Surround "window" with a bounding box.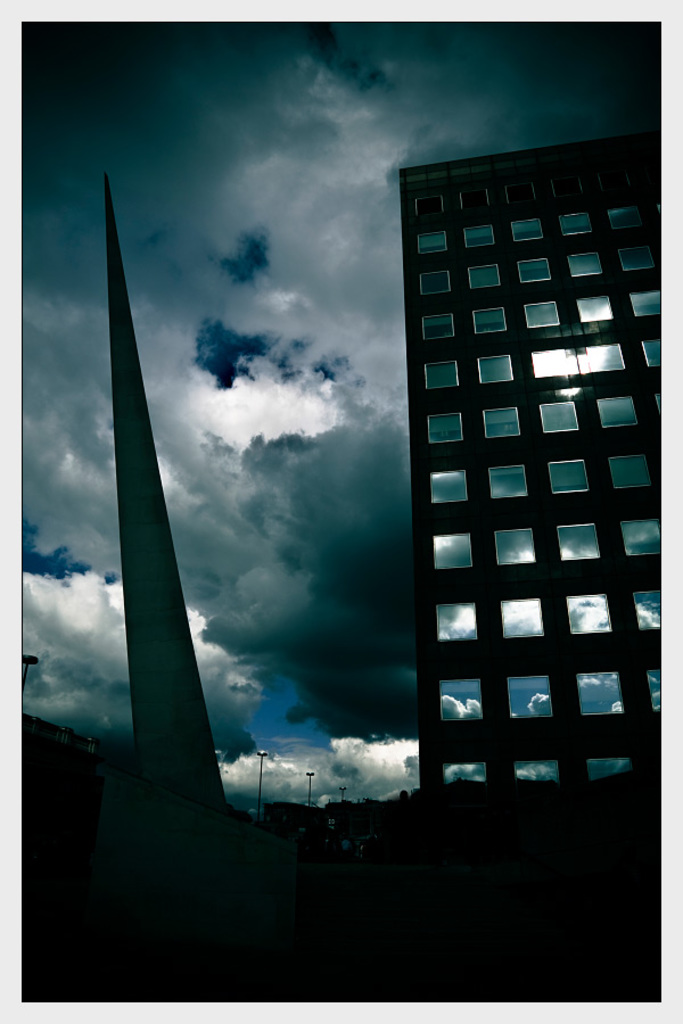
[left=590, top=170, right=615, bottom=195].
